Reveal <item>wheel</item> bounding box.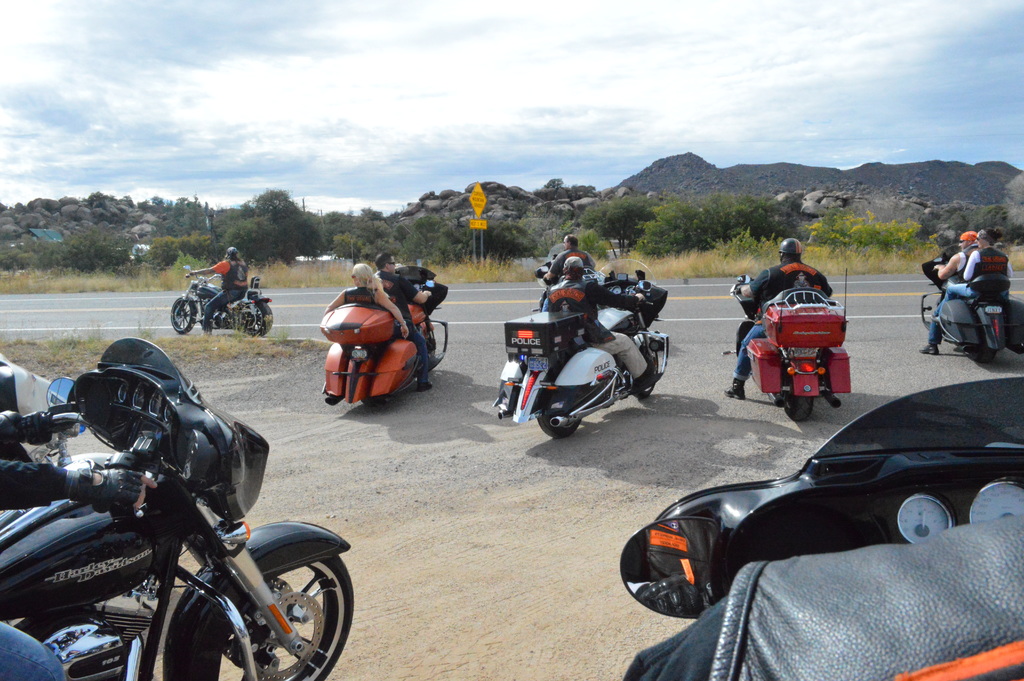
Revealed: x1=170 y1=298 x2=194 y2=334.
